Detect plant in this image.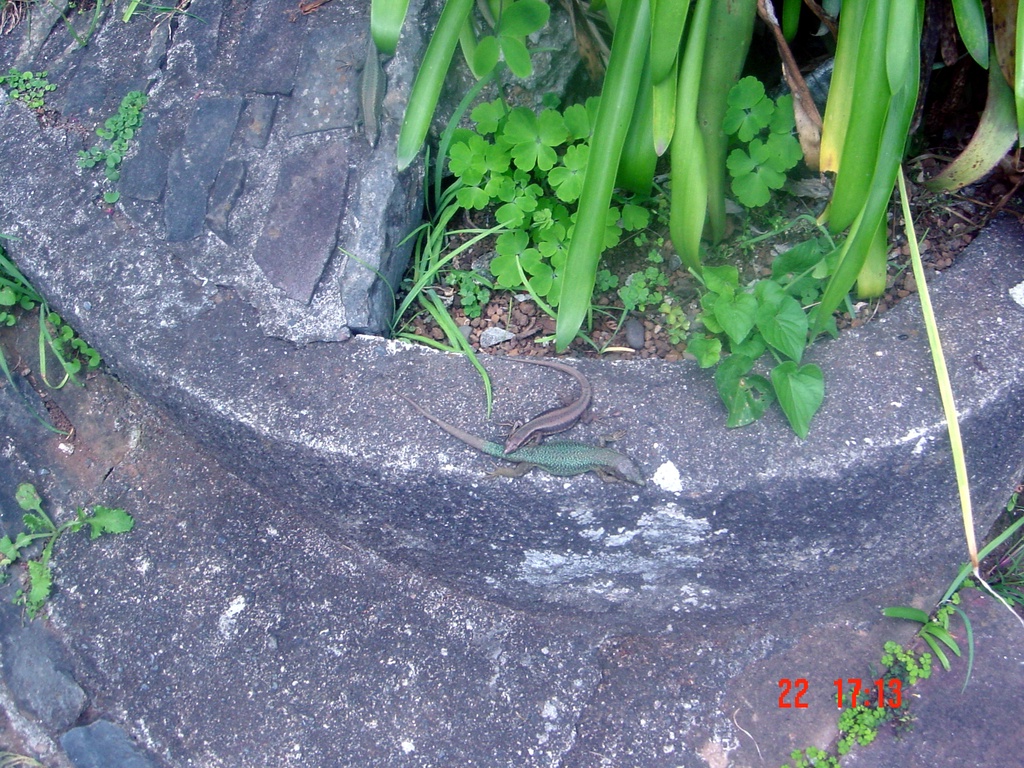
Detection: rect(774, 744, 847, 766).
